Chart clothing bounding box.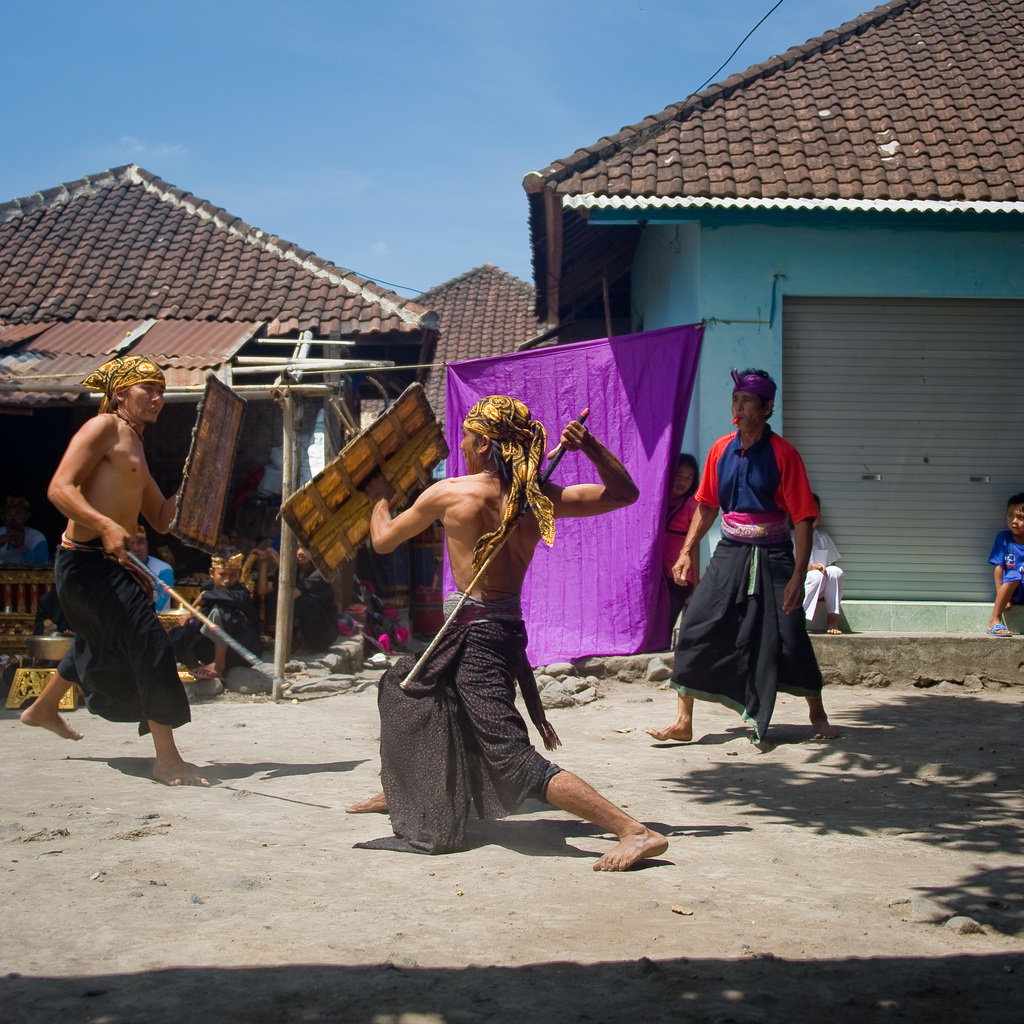
Charted: Rect(992, 524, 1023, 619).
